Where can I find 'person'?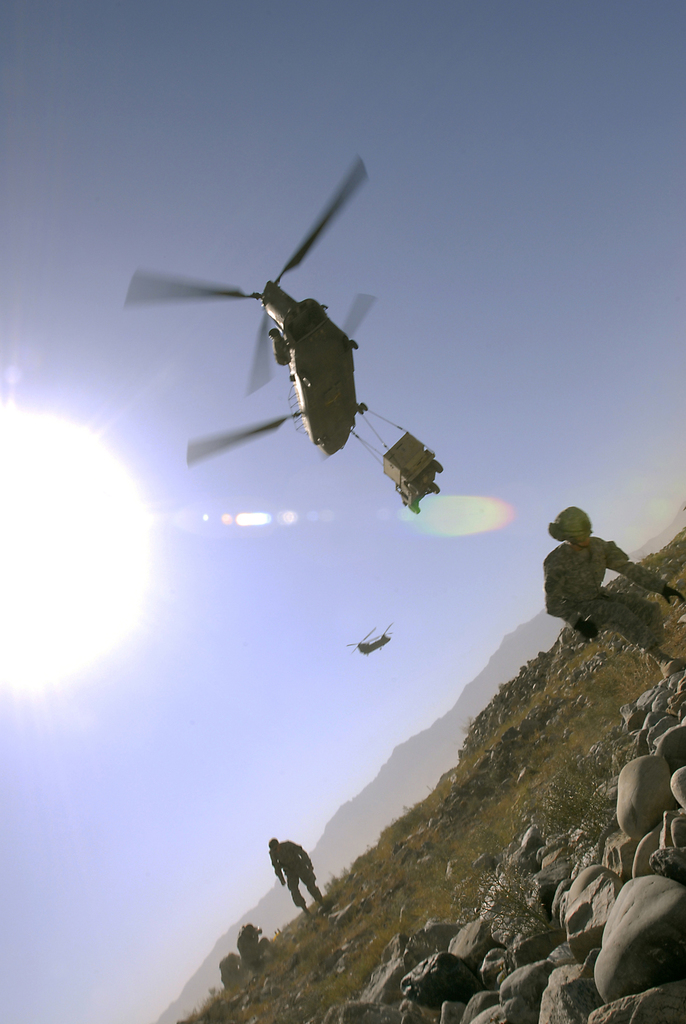
You can find it at BBox(234, 926, 276, 966).
